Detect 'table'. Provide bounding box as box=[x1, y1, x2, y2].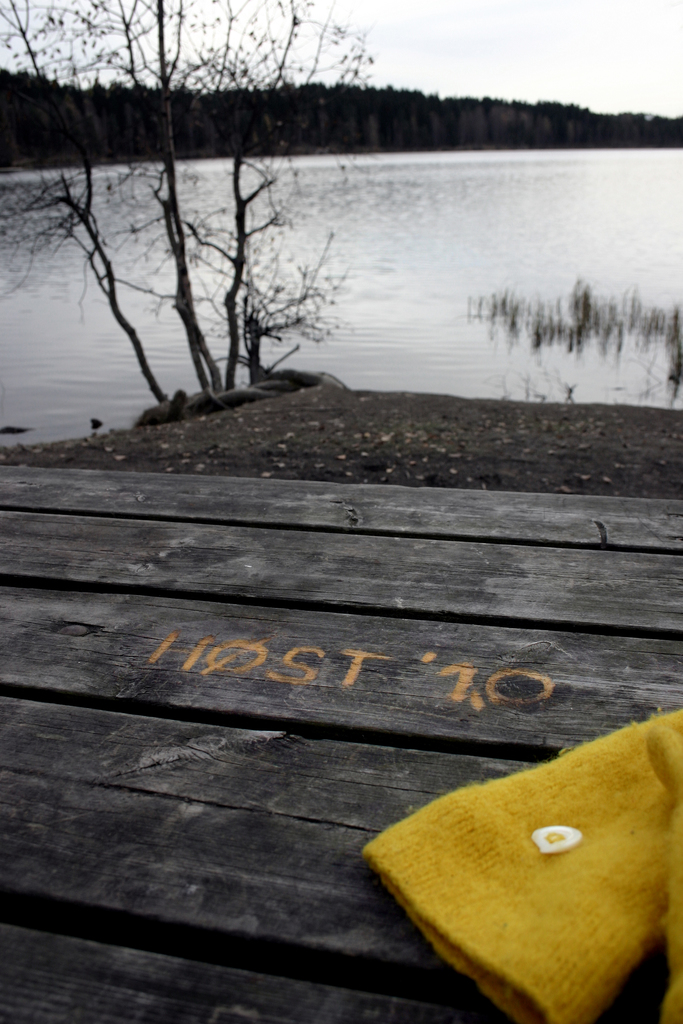
box=[0, 396, 682, 985].
